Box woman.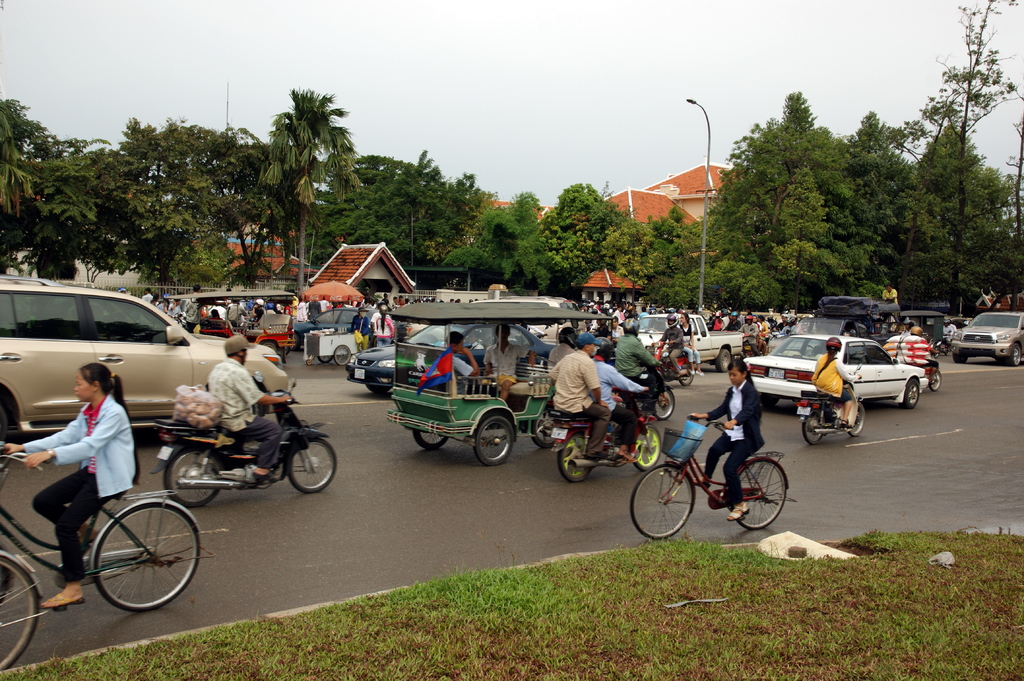
(810, 342, 859, 428).
